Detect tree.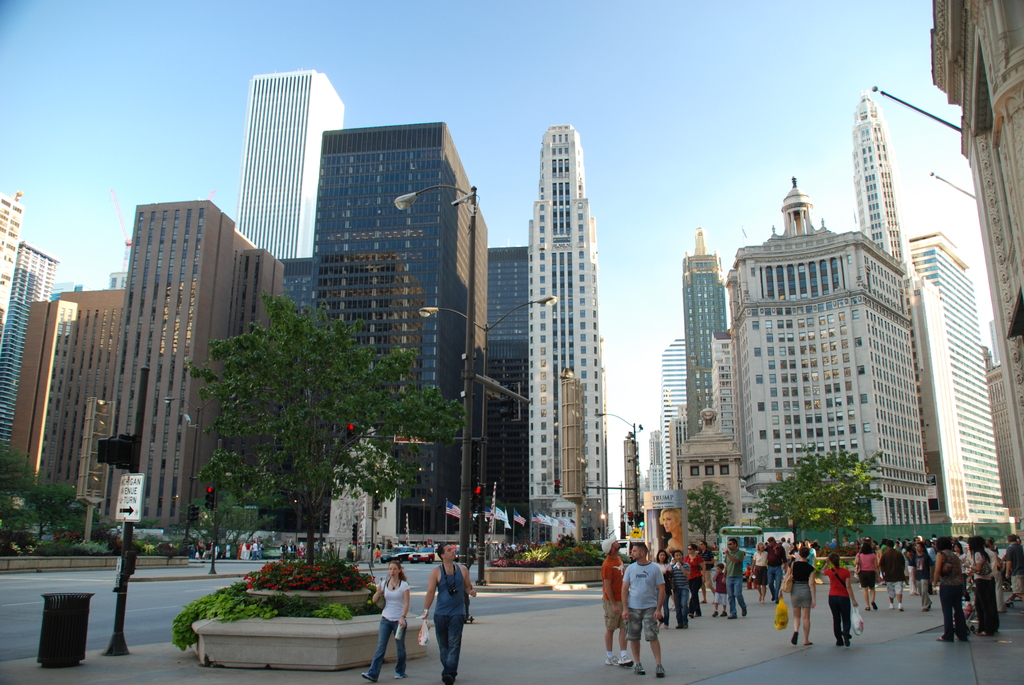
Detected at box(186, 295, 465, 568).
